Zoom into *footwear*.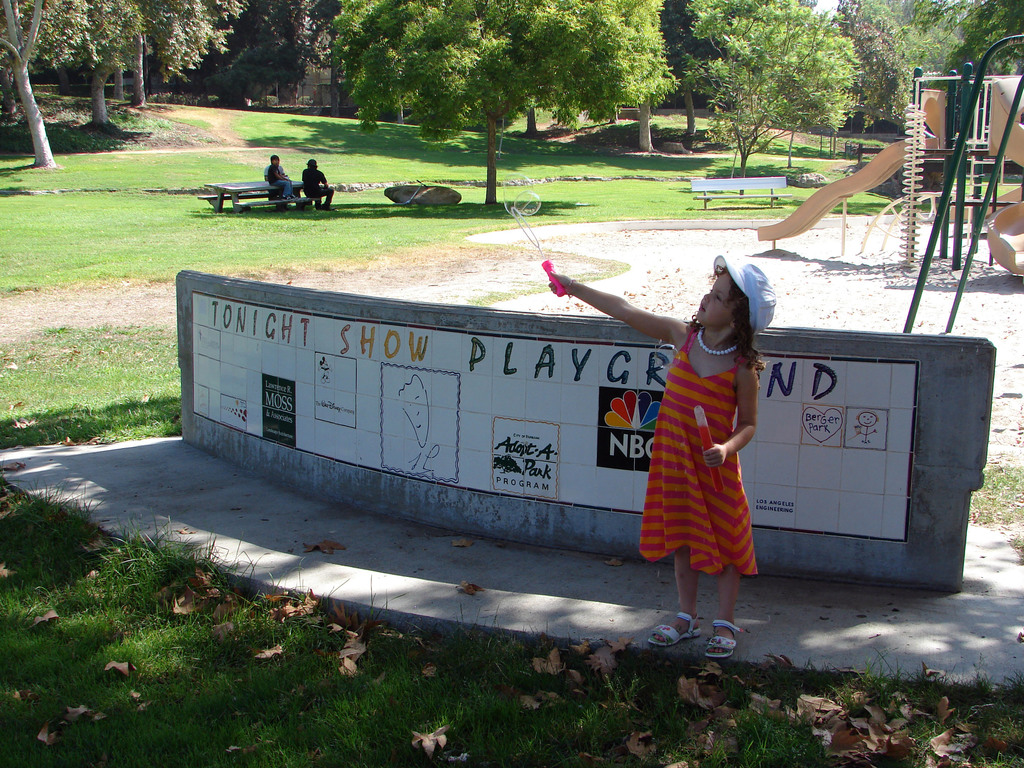
Zoom target: left=644, top=610, right=705, bottom=650.
